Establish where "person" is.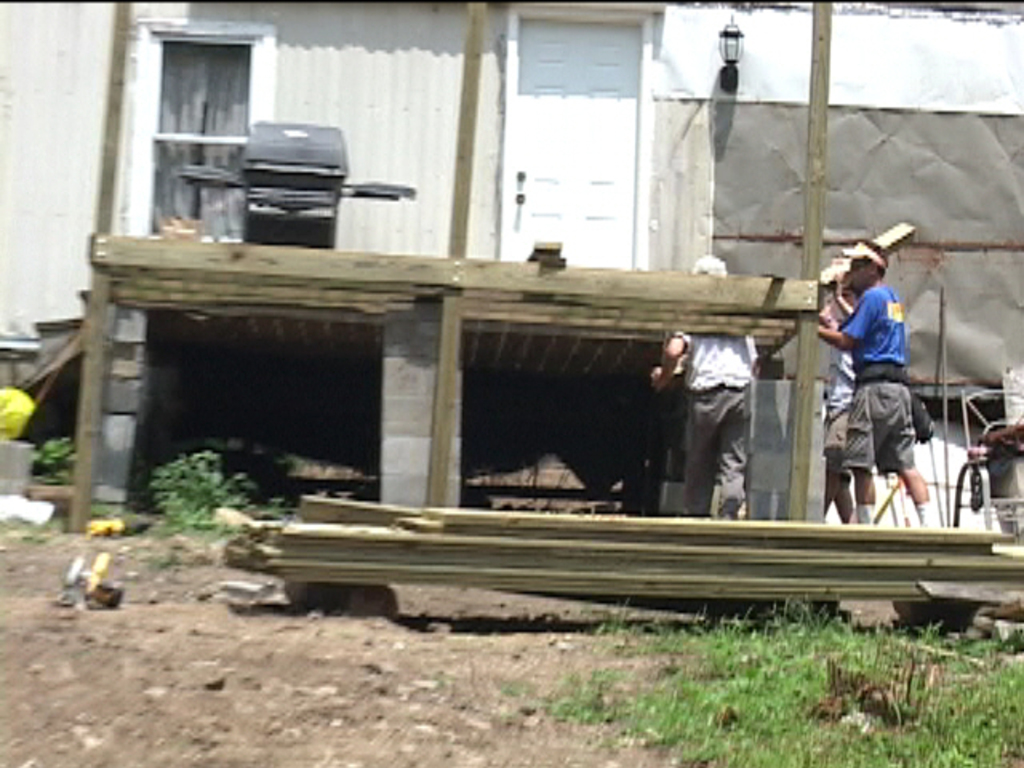
Established at left=650, top=248, right=766, bottom=514.
